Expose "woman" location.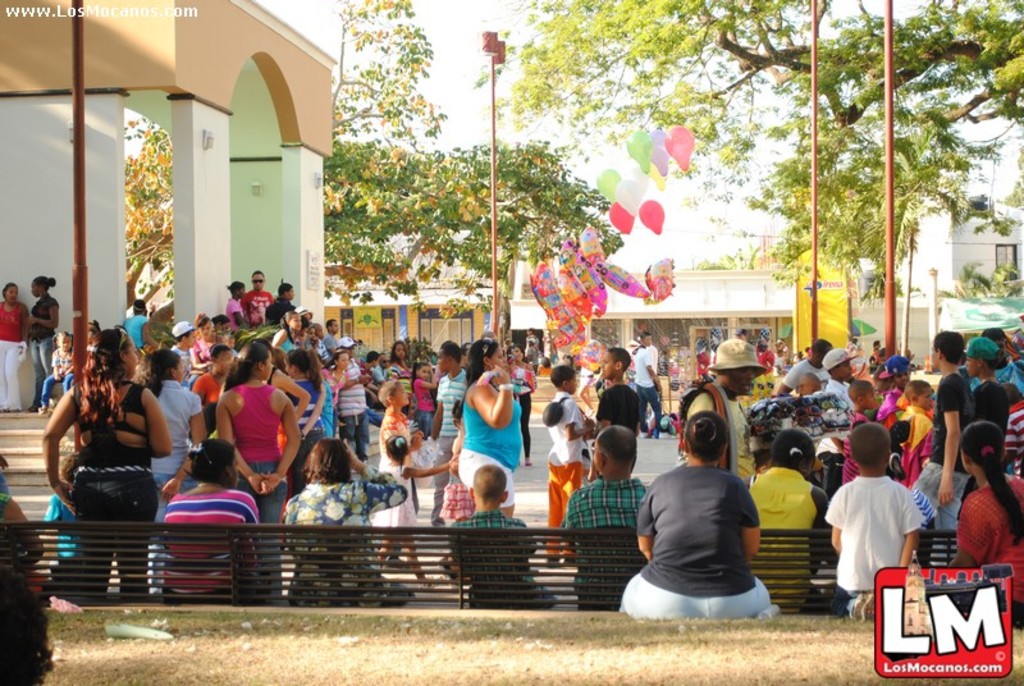
Exposed at select_region(739, 425, 835, 608).
